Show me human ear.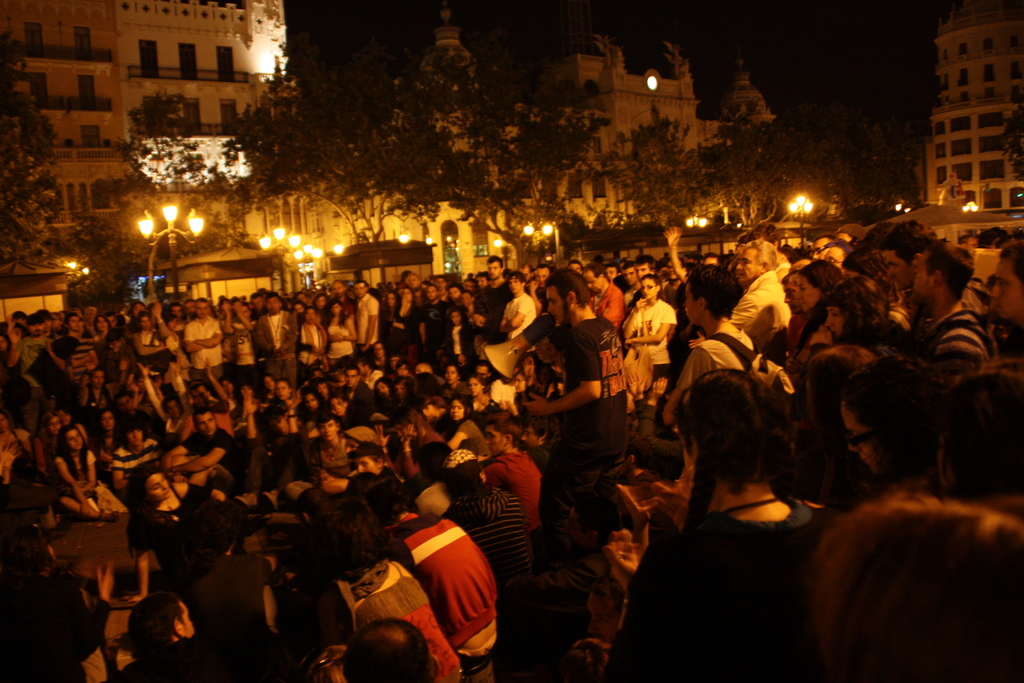
human ear is here: bbox(702, 295, 707, 311).
